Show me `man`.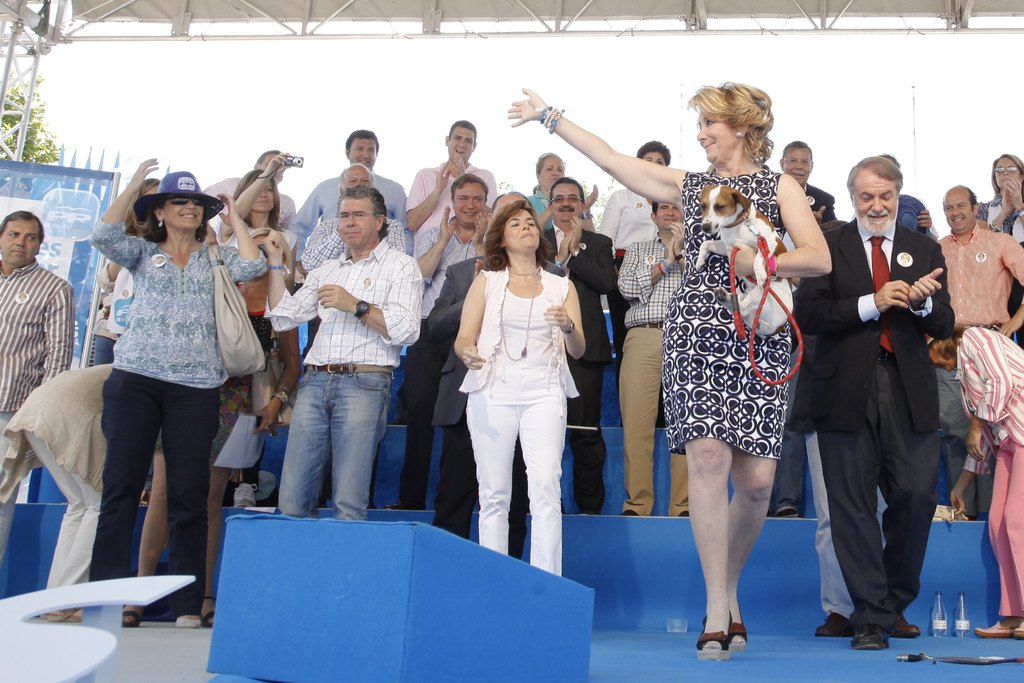
`man` is here: BBox(198, 143, 302, 271).
